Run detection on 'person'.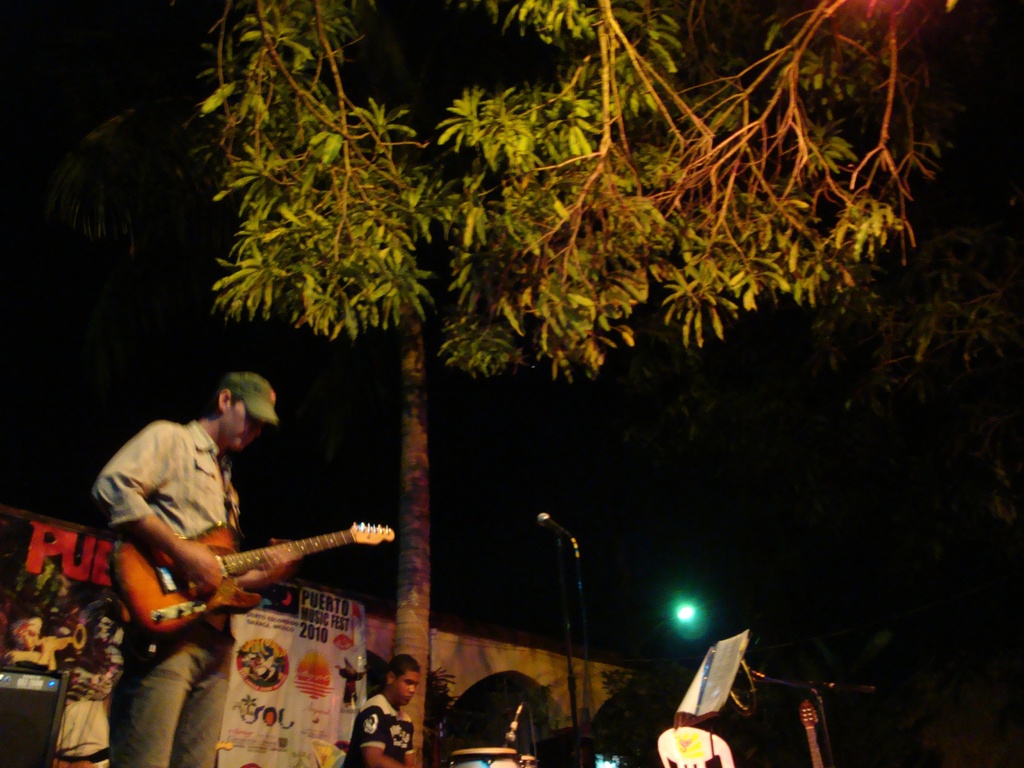
Result: 52/638/116/767.
